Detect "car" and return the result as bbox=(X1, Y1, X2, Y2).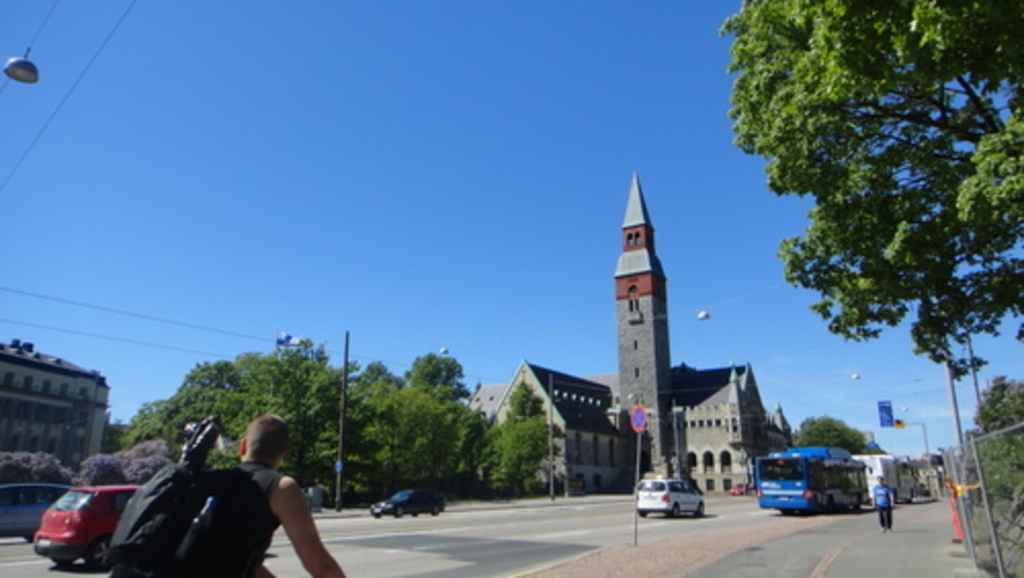
bbox=(635, 478, 709, 517).
